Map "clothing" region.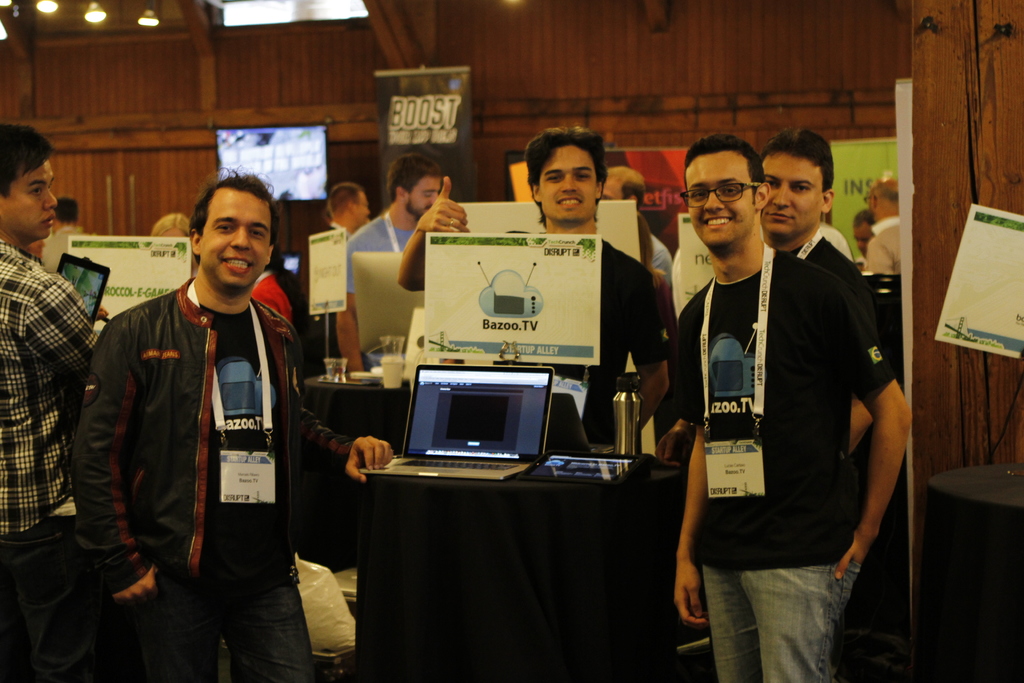
Mapped to 673,239,899,682.
